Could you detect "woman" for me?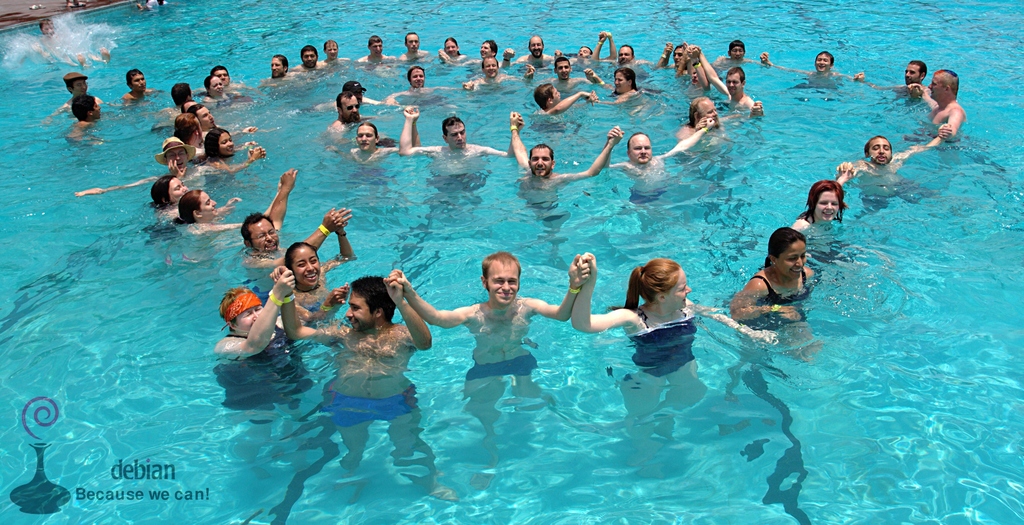
Detection result: bbox=[196, 74, 235, 106].
